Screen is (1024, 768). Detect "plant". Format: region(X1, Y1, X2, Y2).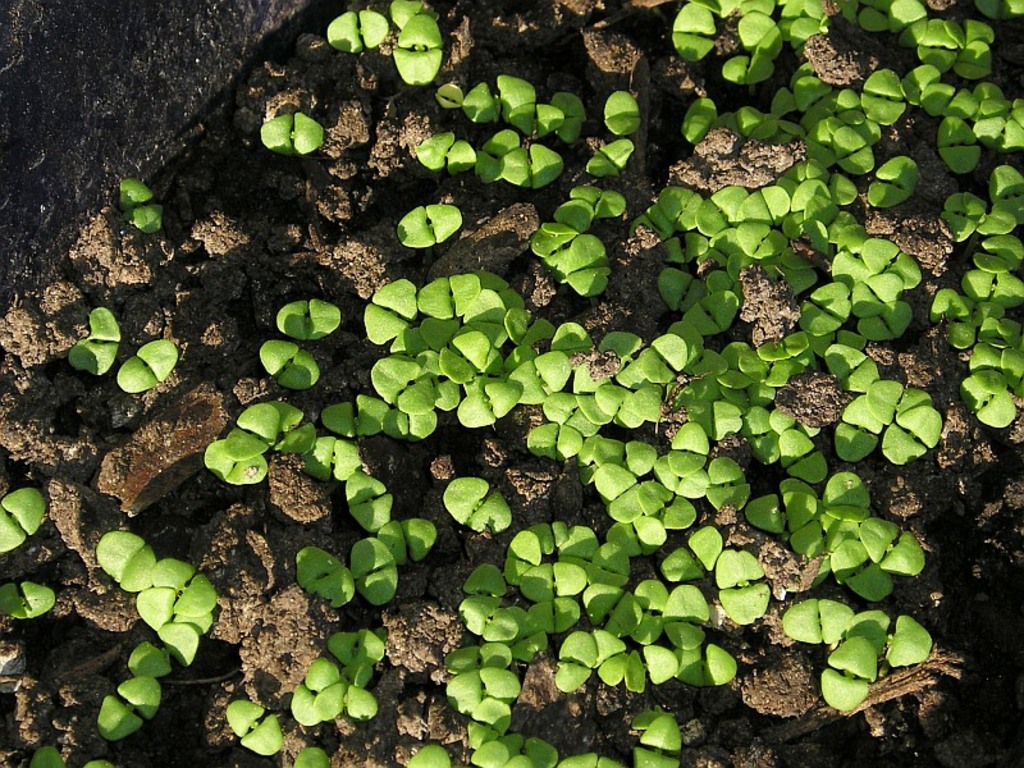
region(471, 692, 513, 737).
